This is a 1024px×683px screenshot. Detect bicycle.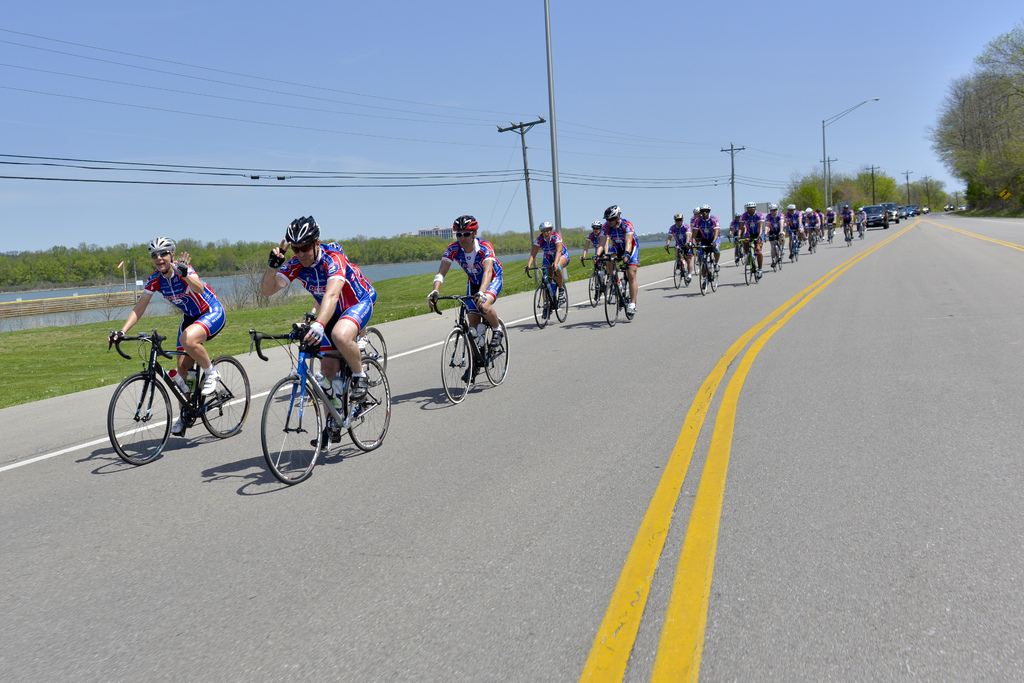
802:227:819:257.
